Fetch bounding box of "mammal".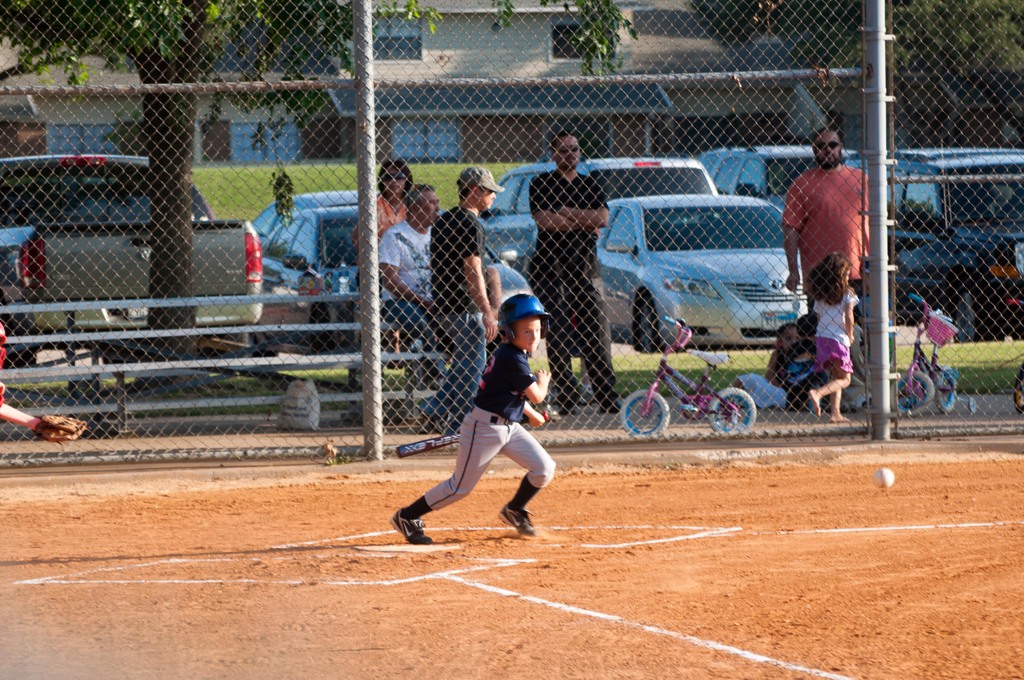
Bbox: (left=728, top=320, right=804, bottom=406).
